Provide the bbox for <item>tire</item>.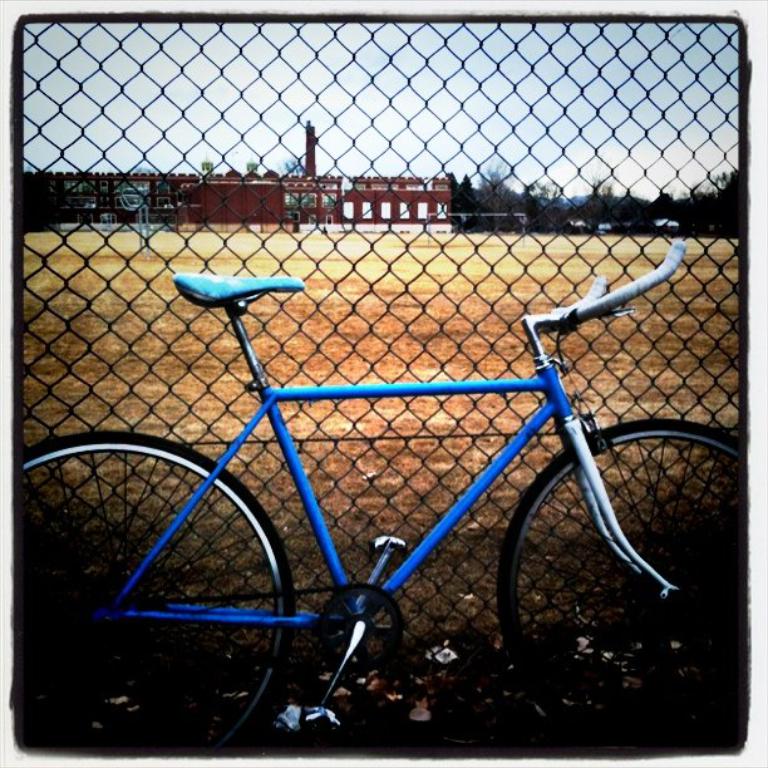
x1=34 y1=394 x2=315 y2=733.
